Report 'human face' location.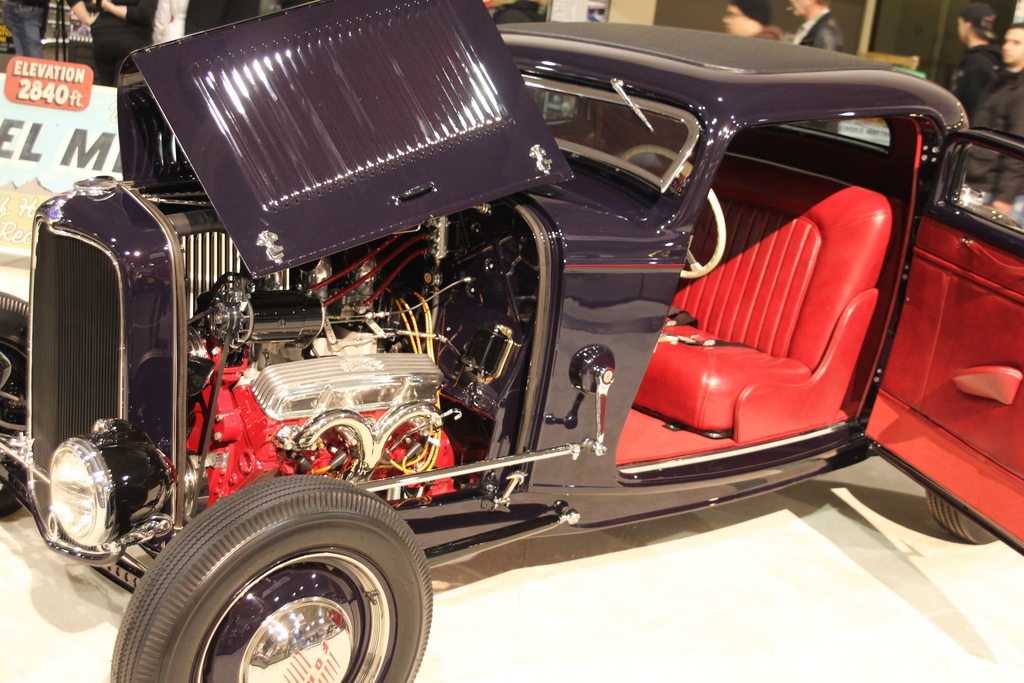
Report: [954, 19, 968, 42].
